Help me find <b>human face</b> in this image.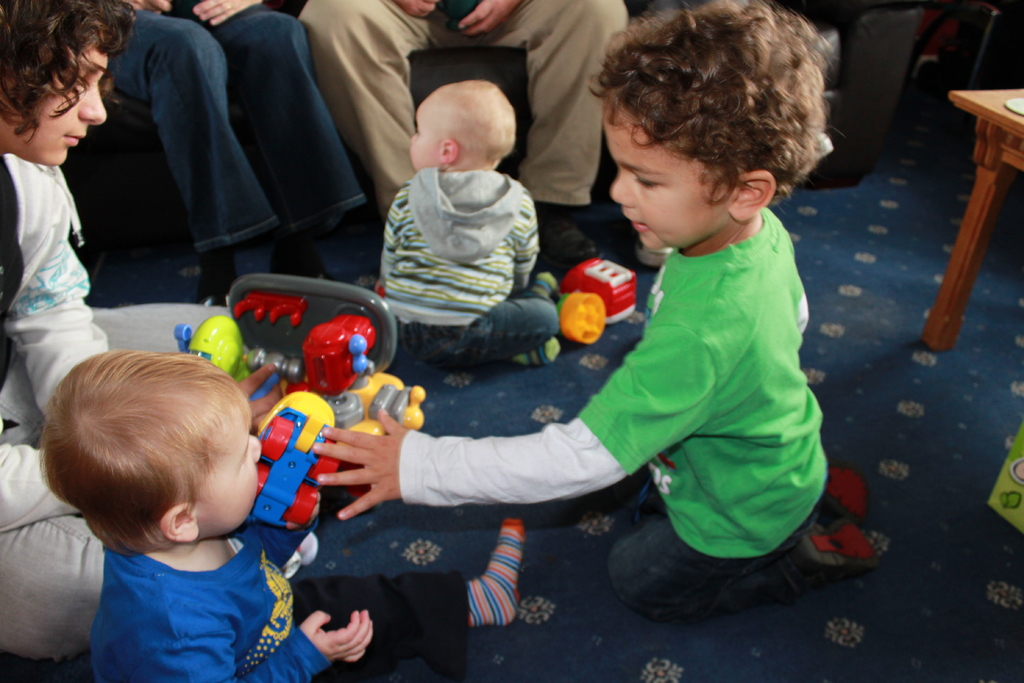
Found it: BBox(197, 407, 266, 534).
